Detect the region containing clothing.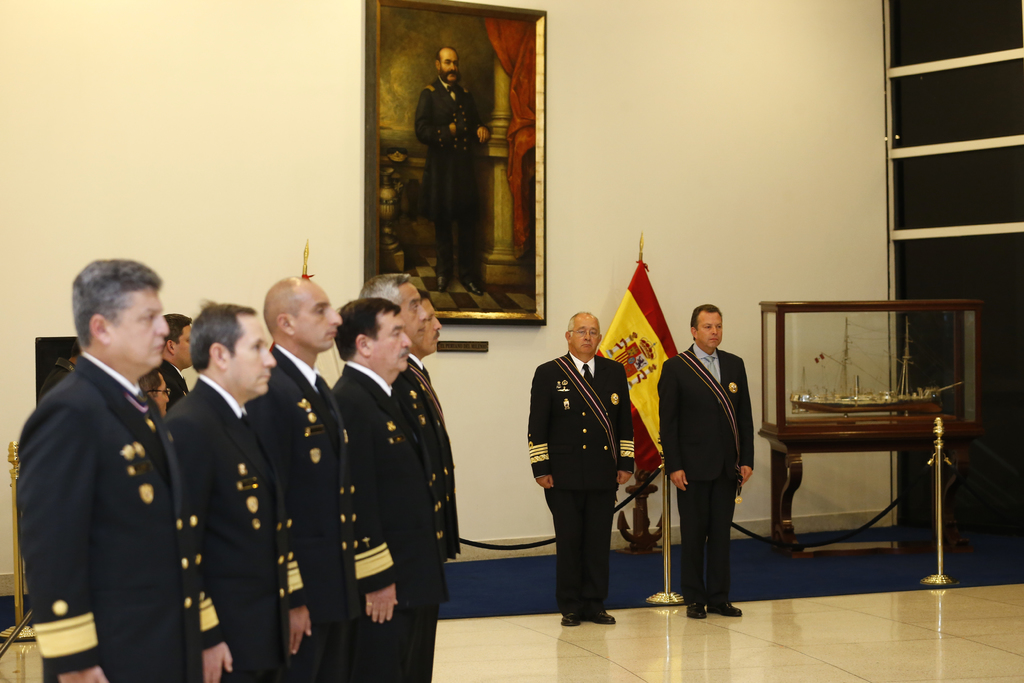
detection(526, 346, 631, 613).
